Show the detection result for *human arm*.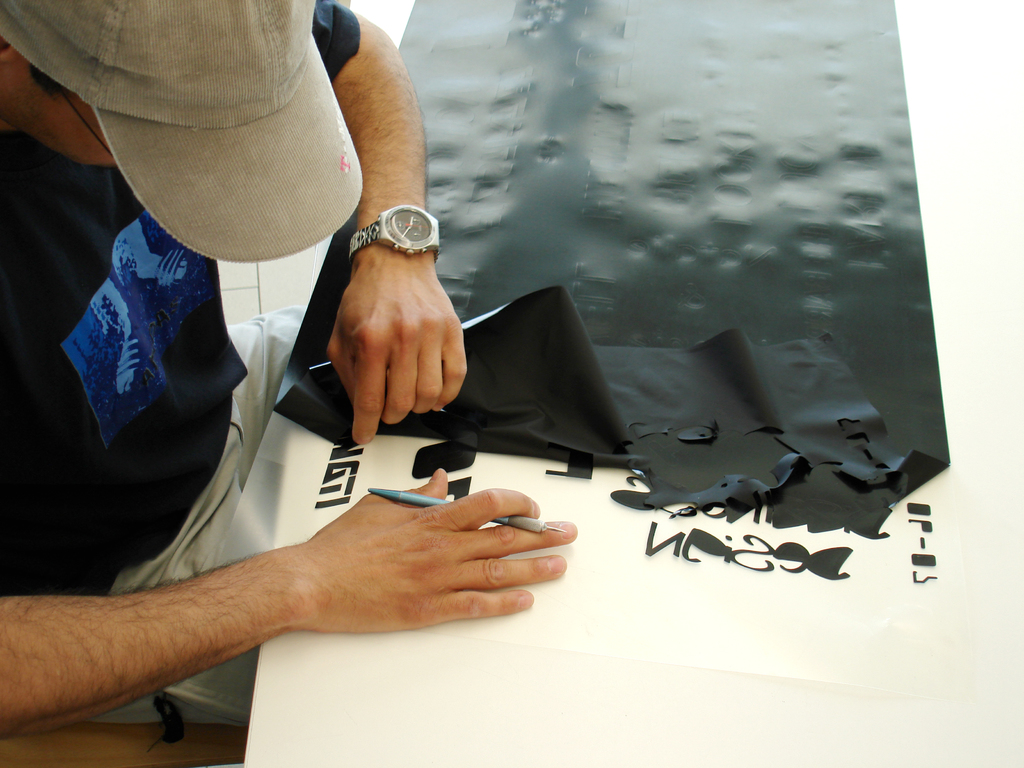
BBox(309, 0, 472, 447).
